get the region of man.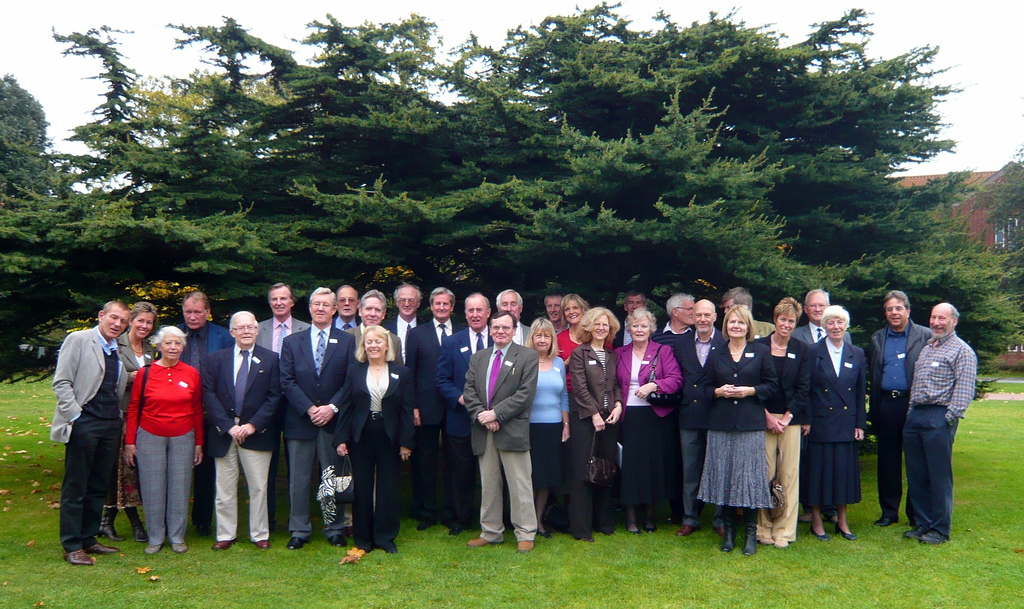
detection(911, 300, 979, 550).
